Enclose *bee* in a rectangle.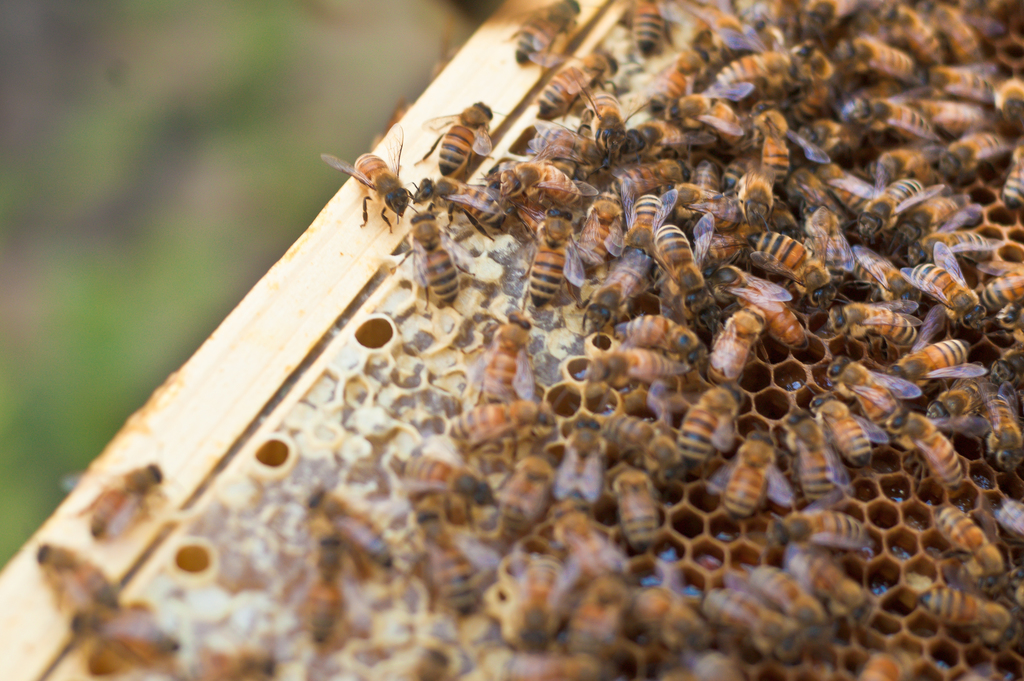
box=[733, 557, 834, 637].
